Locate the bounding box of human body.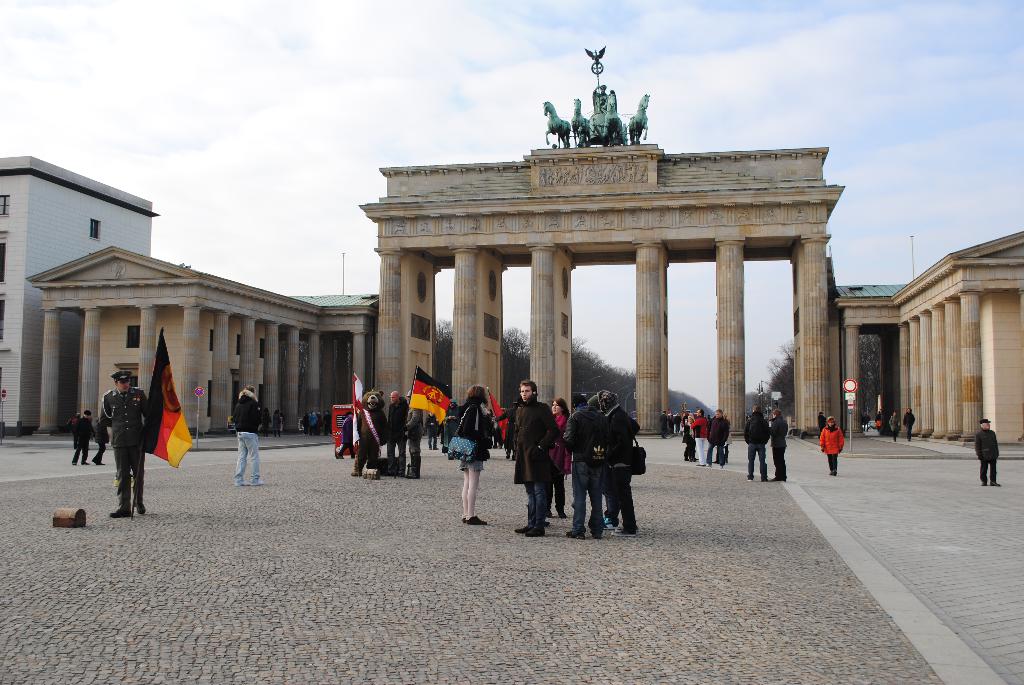
Bounding box: (669,416,673,435).
